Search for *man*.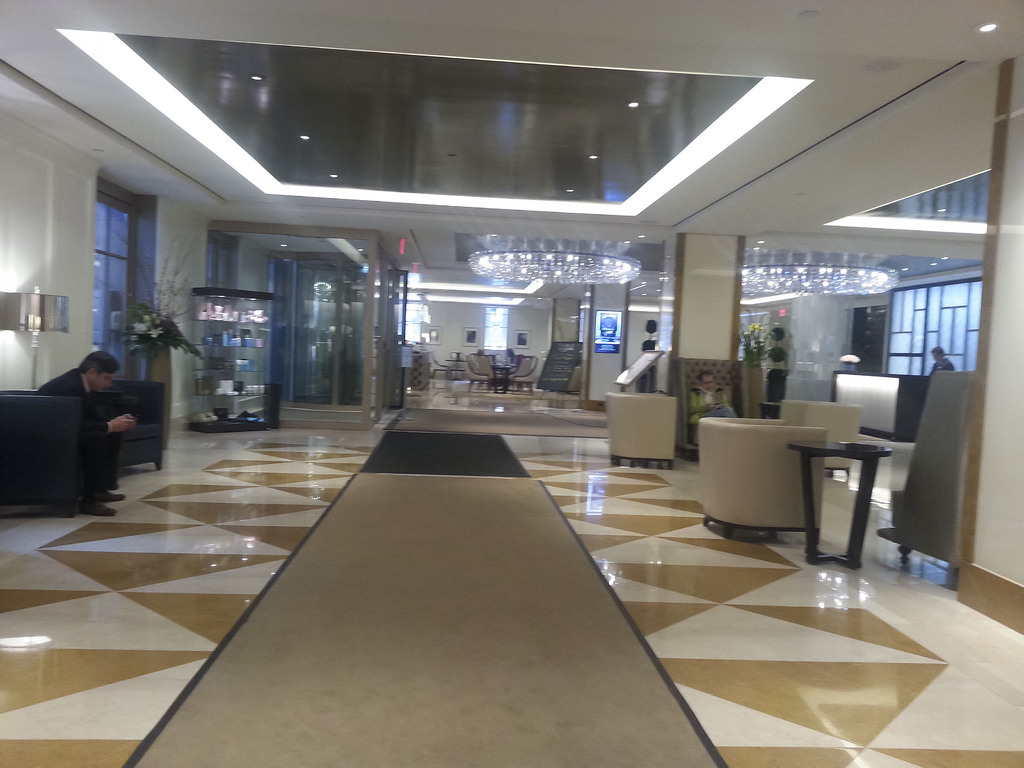
Found at box(22, 335, 129, 512).
